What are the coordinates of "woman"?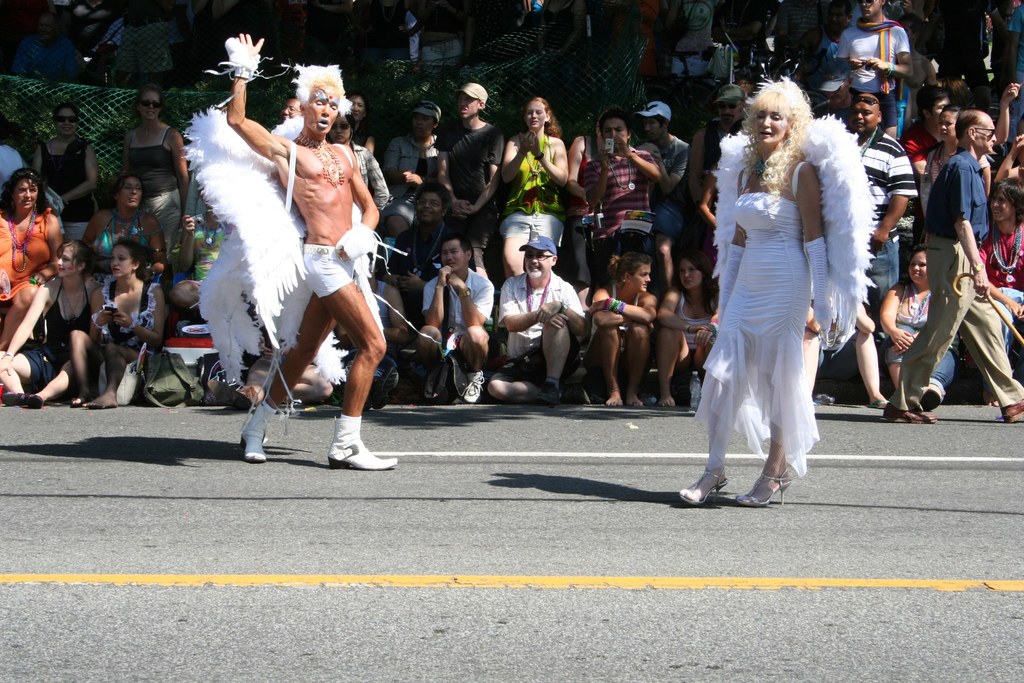
3, 242, 100, 410.
